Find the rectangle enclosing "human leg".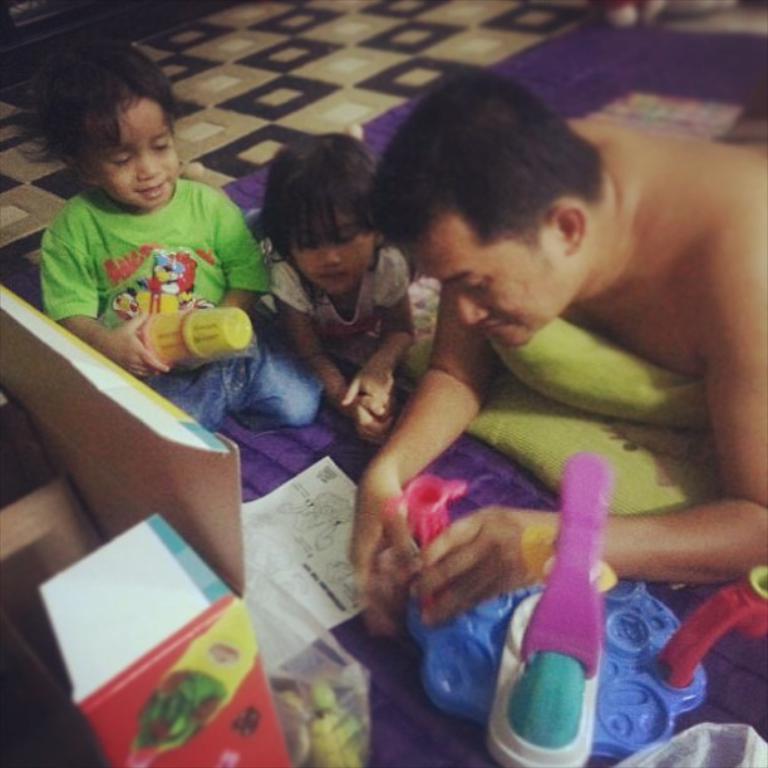
bbox=(216, 305, 326, 424).
